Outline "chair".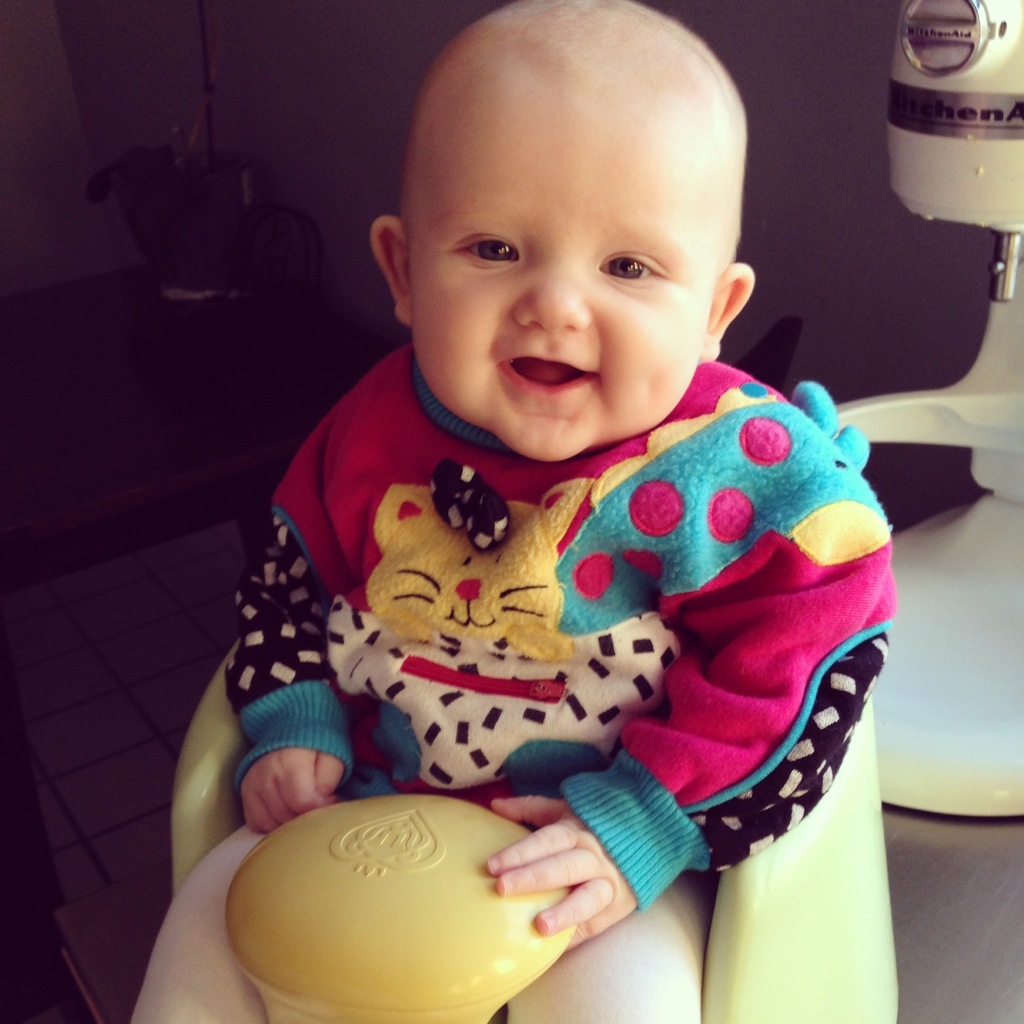
Outline: pyautogui.locateOnScreen(172, 639, 891, 1023).
